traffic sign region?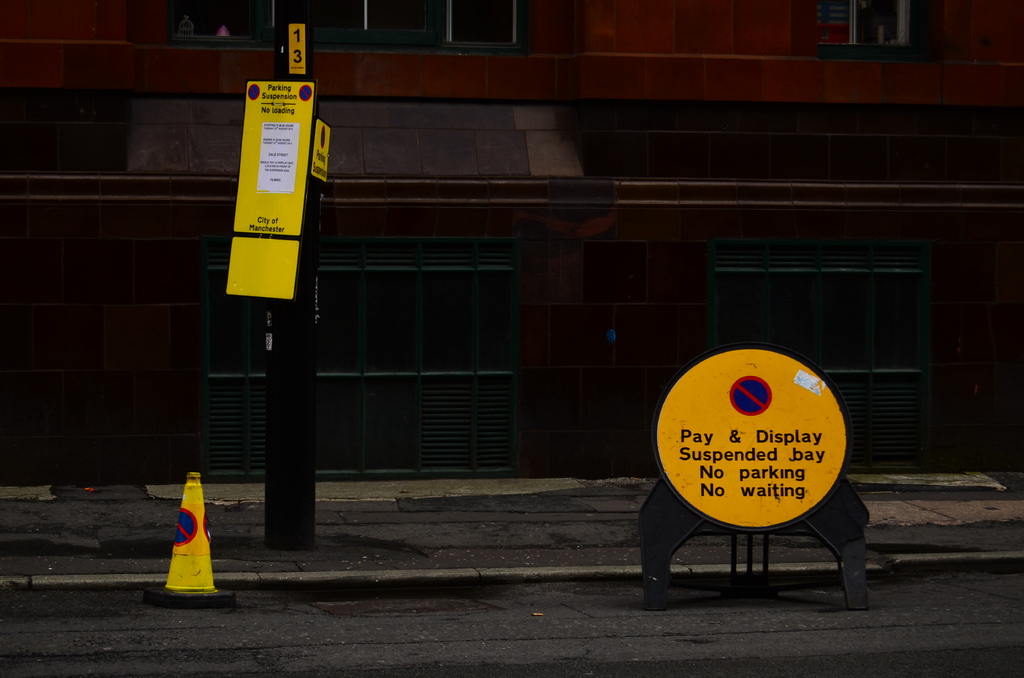
bbox=(218, 76, 320, 304)
